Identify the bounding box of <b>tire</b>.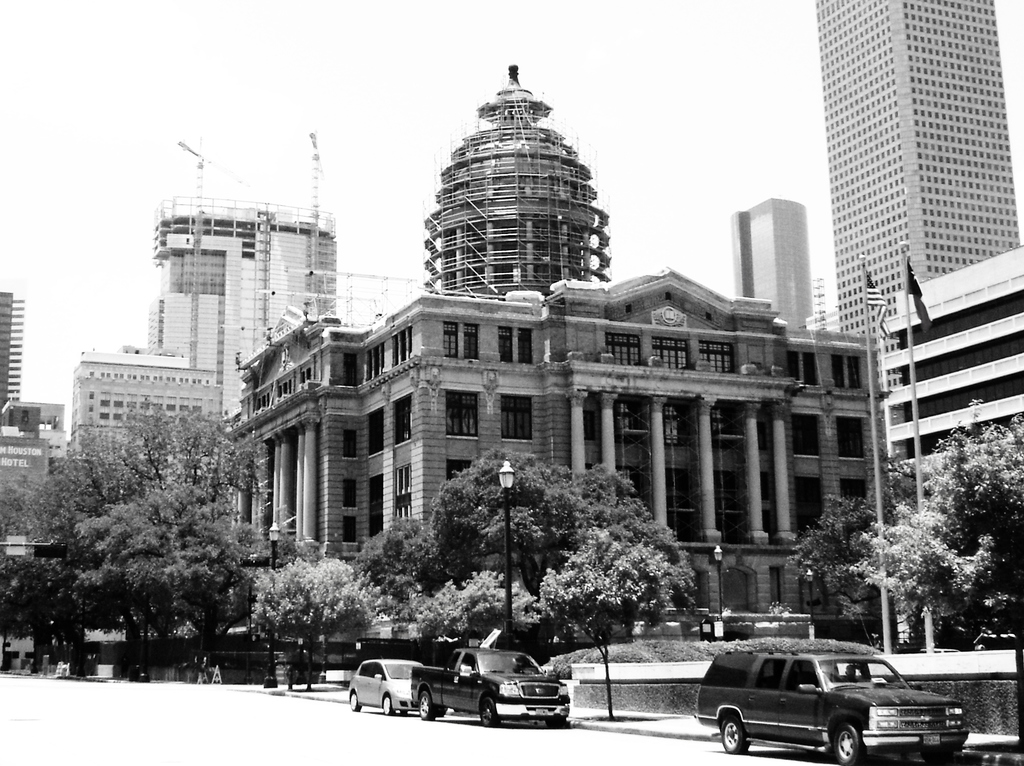
{"left": 835, "top": 721, "right": 865, "bottom": 765}.
